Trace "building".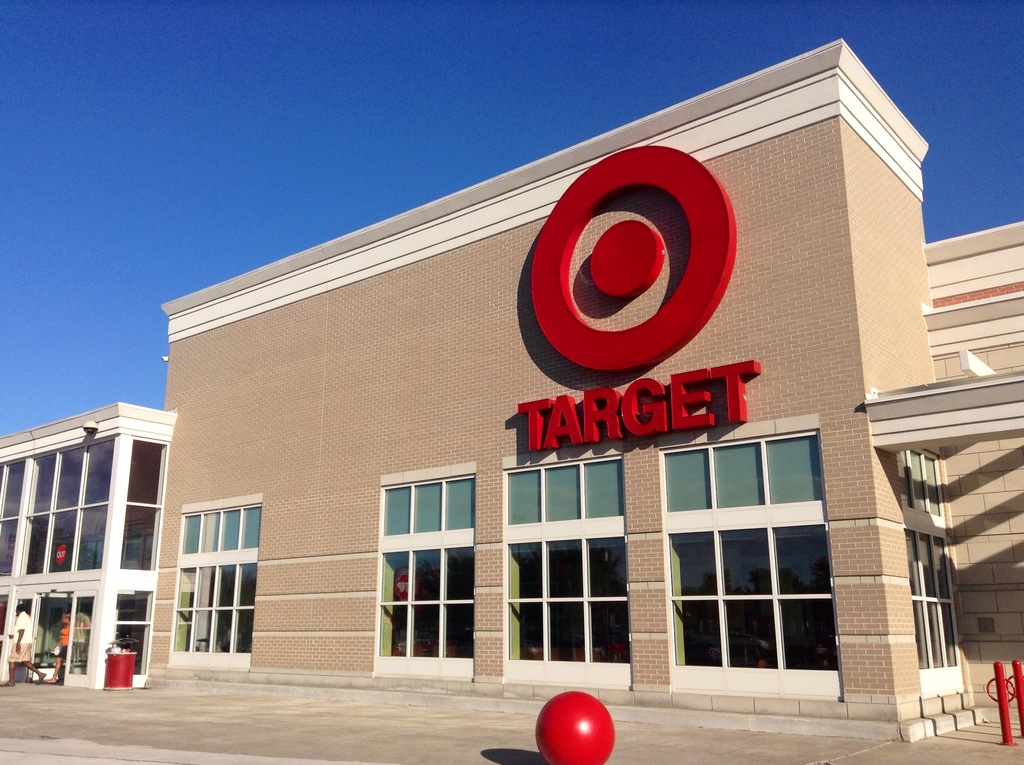
Traced to [left=0, top=399, right=185, bottom=688].
